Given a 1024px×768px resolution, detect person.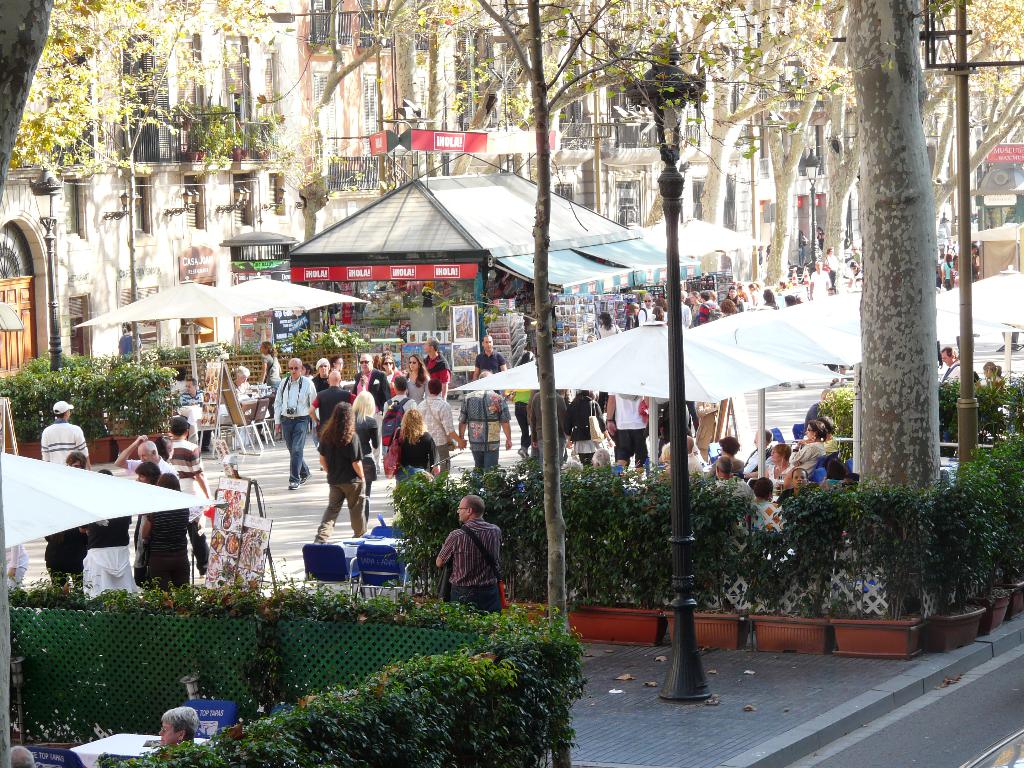
<box>122,319,148,355</box>.
